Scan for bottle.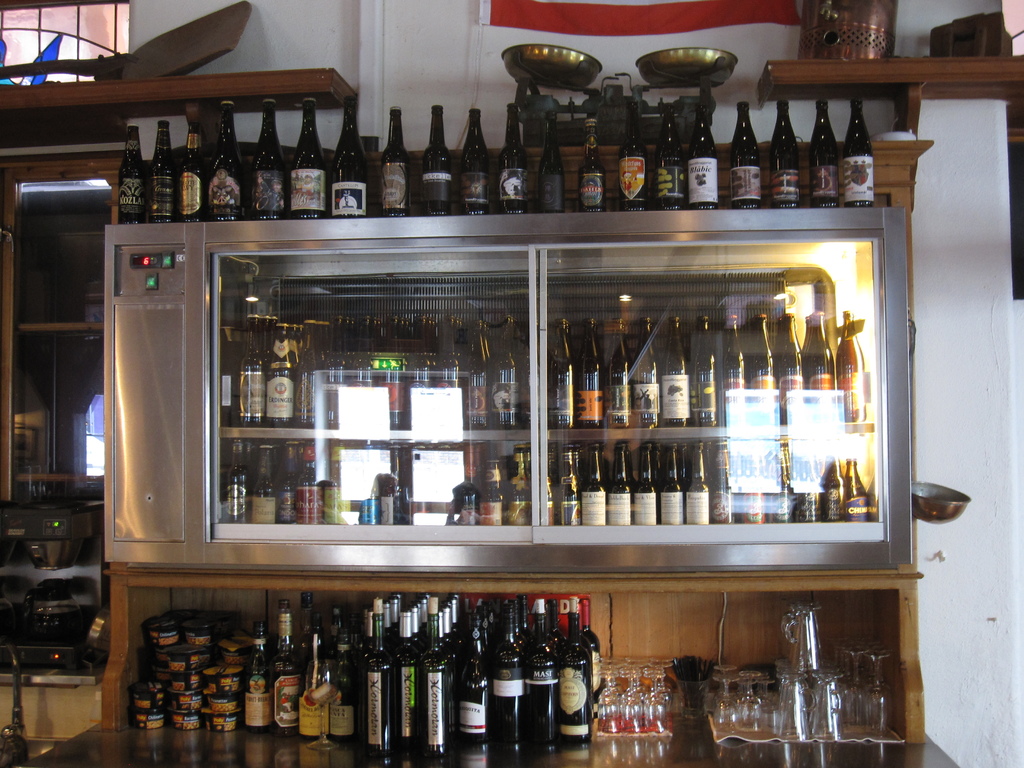
Scan result: x1=810 y1=100 x2=835 y2=208.
